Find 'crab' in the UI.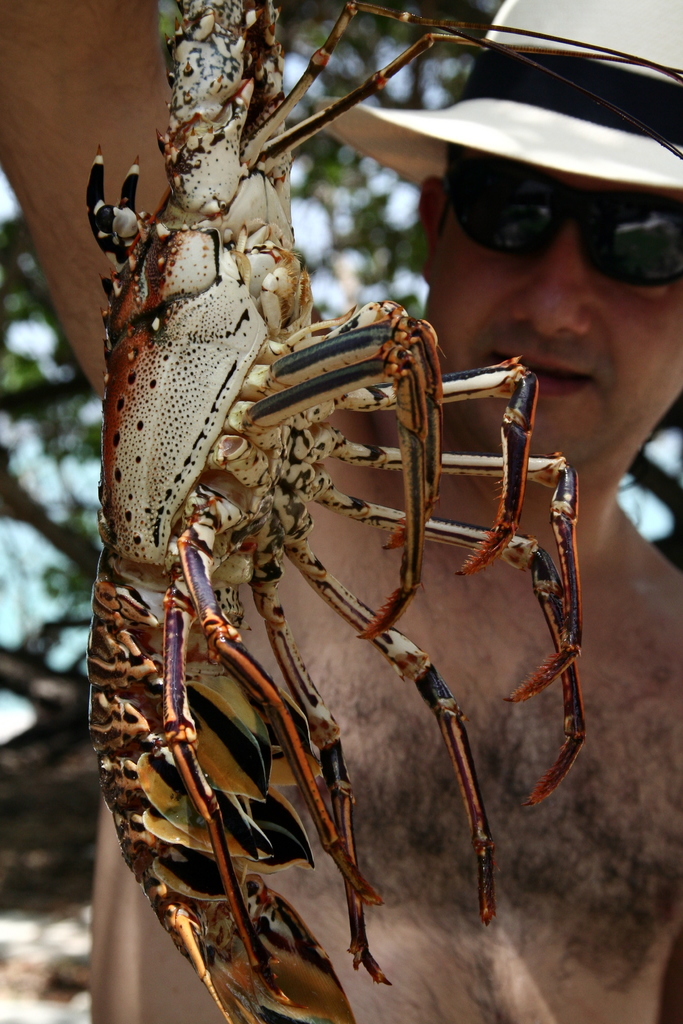
UI element at <bbox>86, 0, 682, 1023</bbox>.
